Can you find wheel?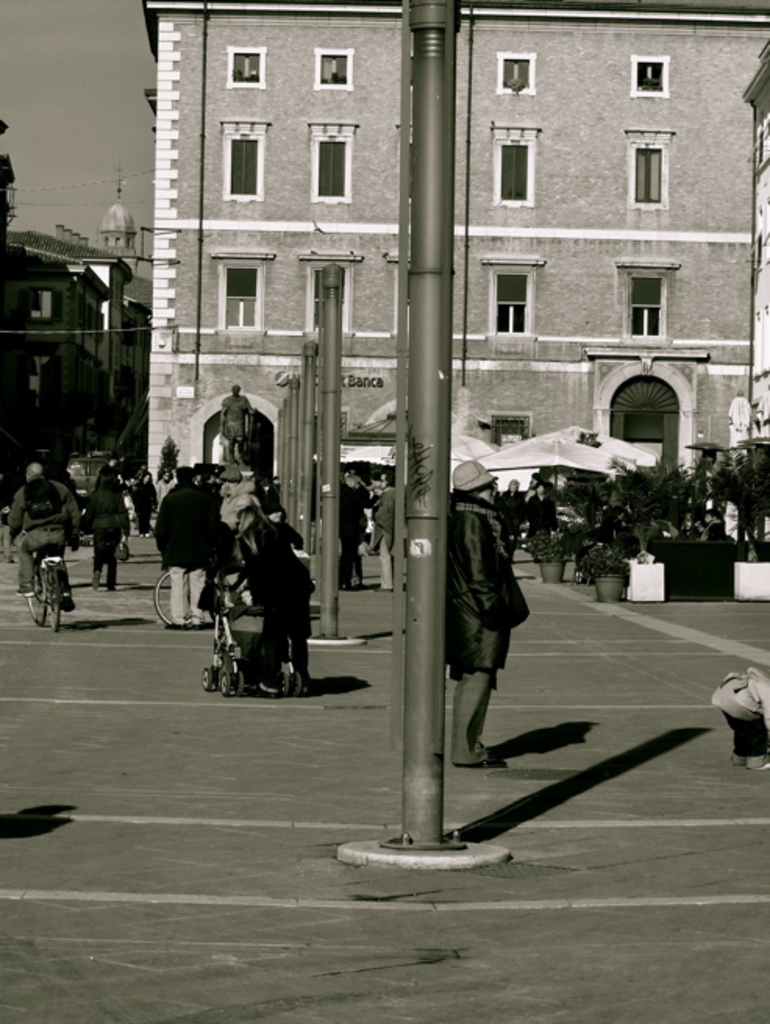
Yes, bounding box: select_region(216, 671, 230, 693).
